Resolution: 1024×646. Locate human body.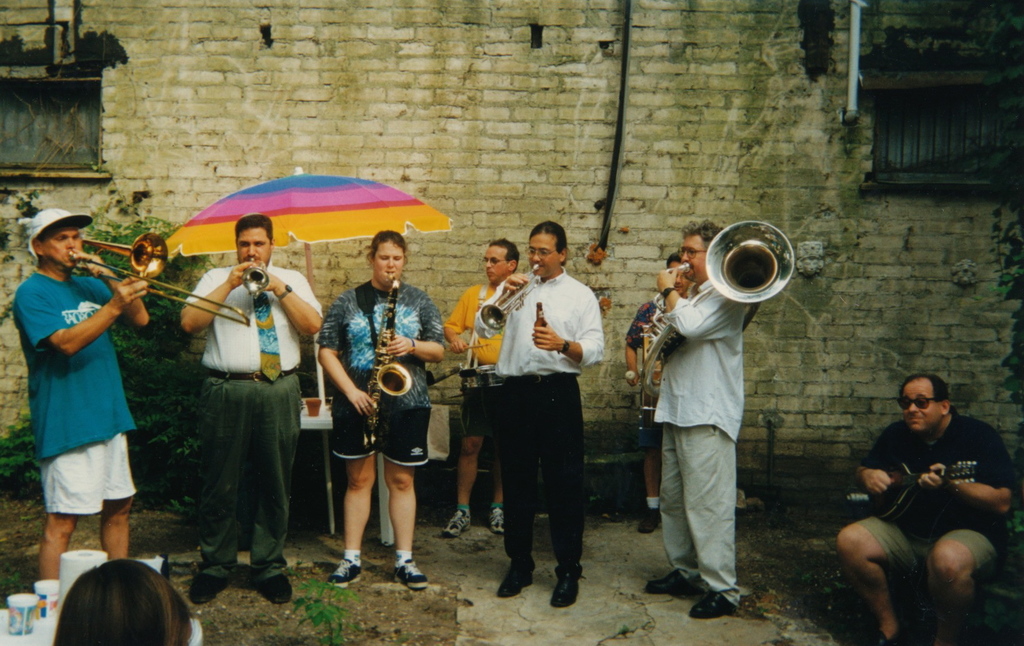
region(441, 239, 524, 531).
